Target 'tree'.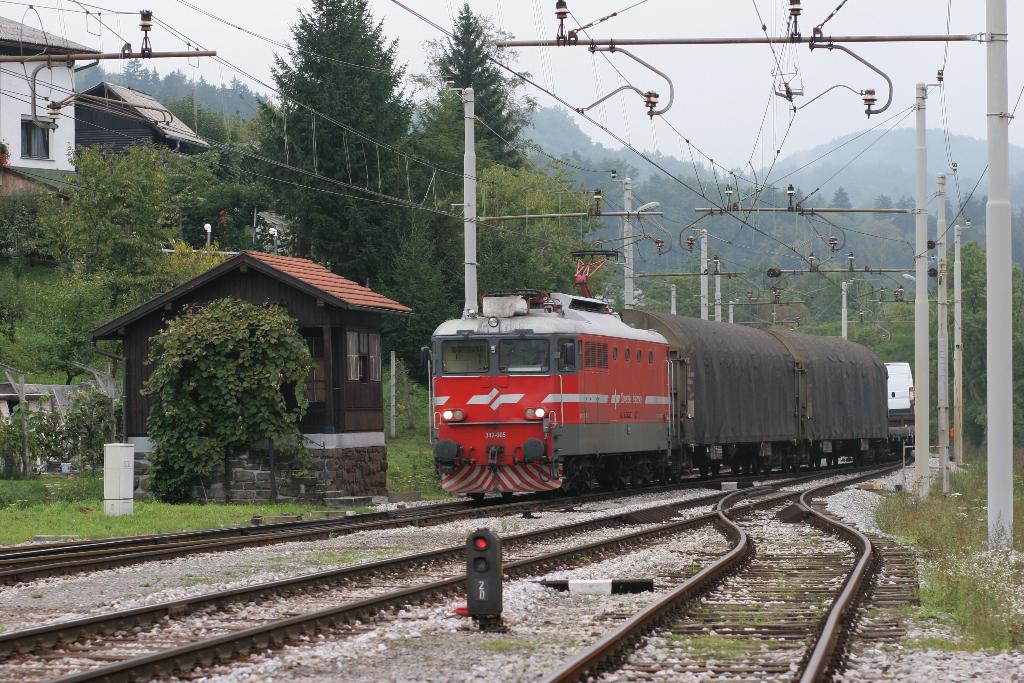
Target region: 376:220:465:387.
